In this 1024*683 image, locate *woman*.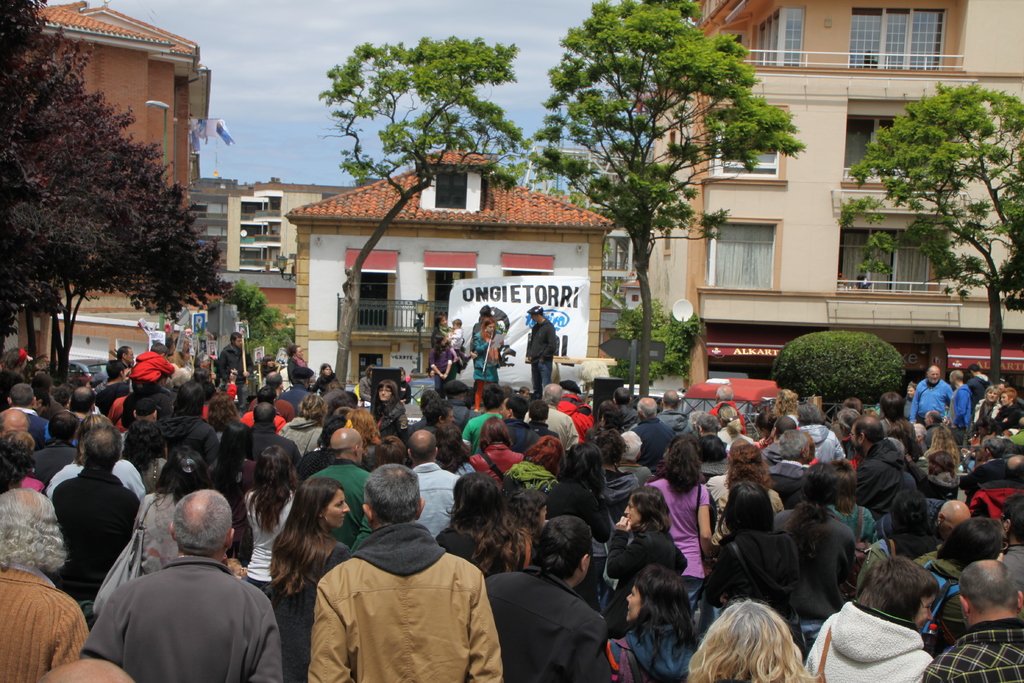
Bounding box: [left=607, top=564, right=701, bottom=682].
